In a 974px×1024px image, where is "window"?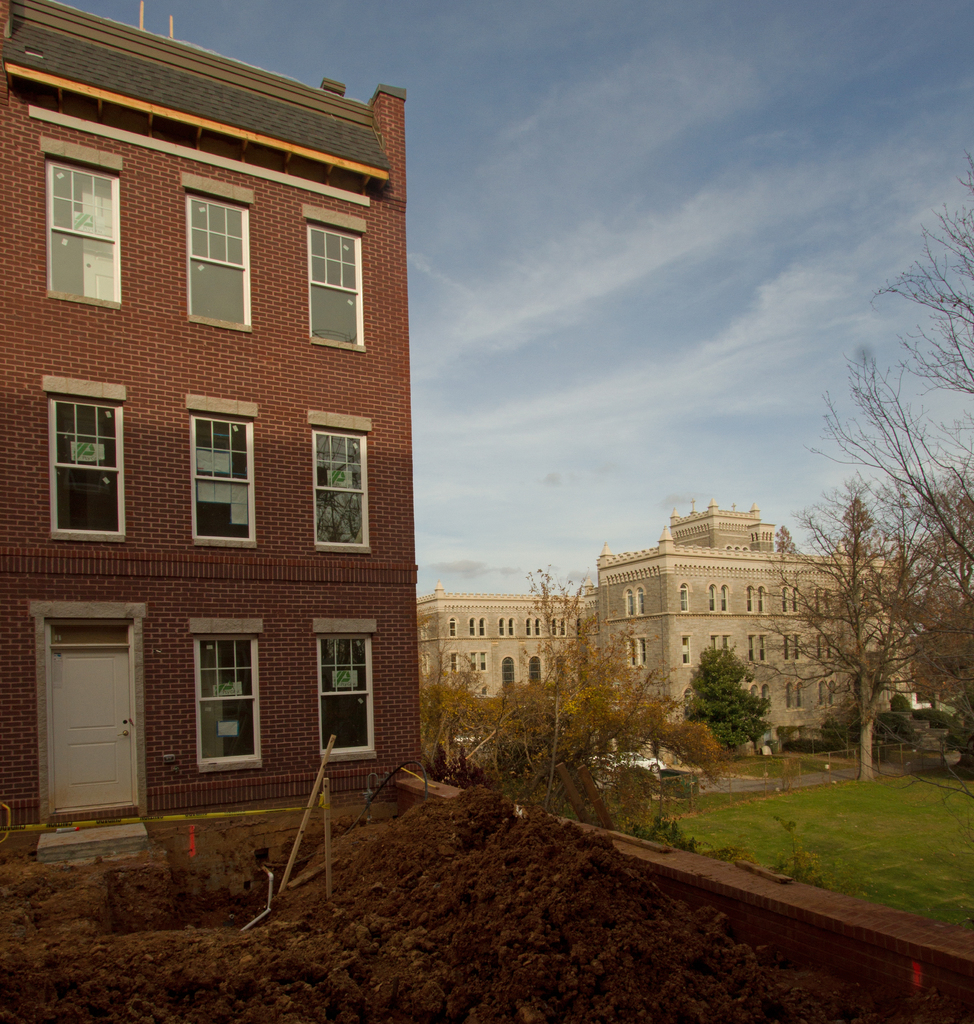
[left=831, top=684, right=833, bottom=705].
